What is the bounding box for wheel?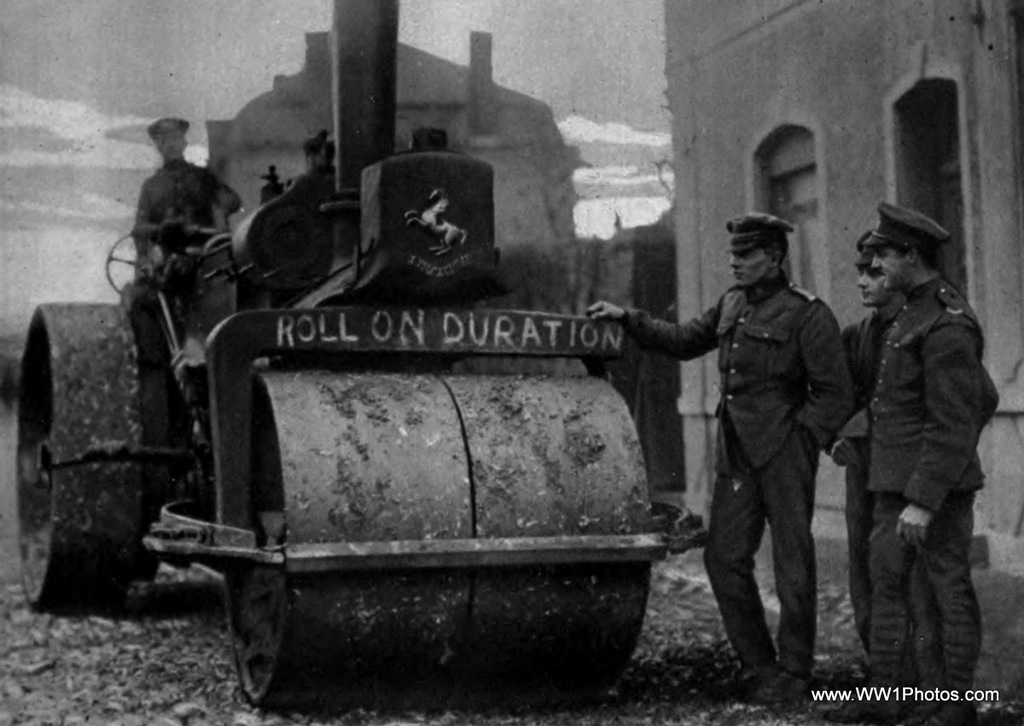
Rect(108, 229, 150, 297).
